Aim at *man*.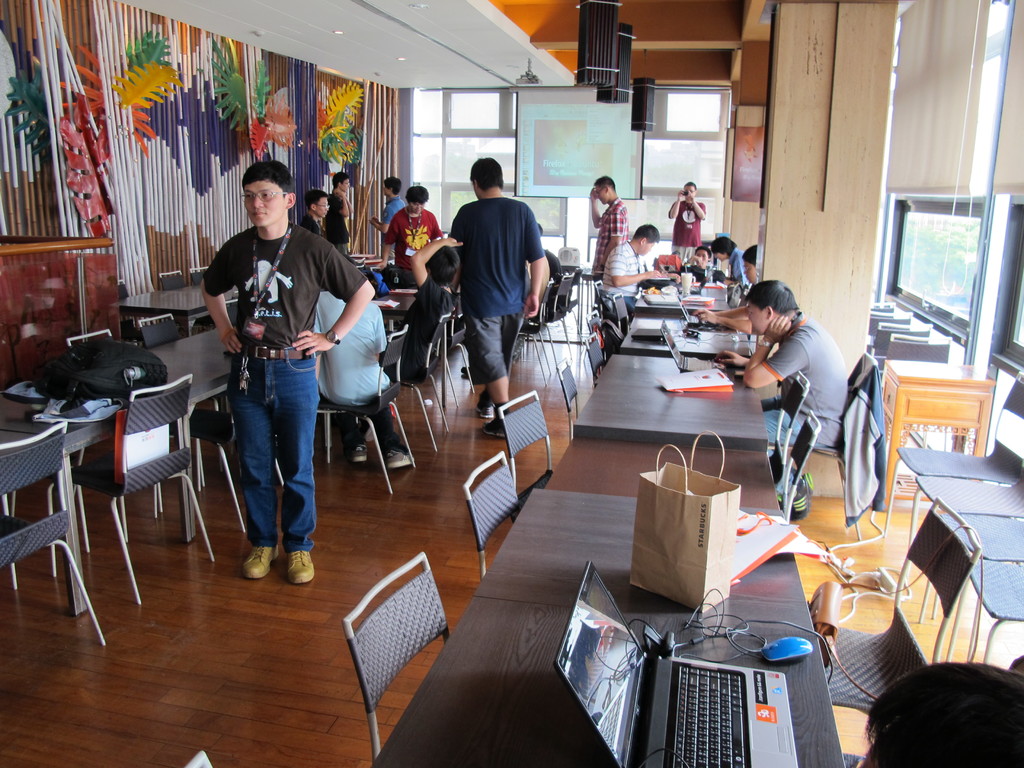
Aimed at 744 273 850 460.
